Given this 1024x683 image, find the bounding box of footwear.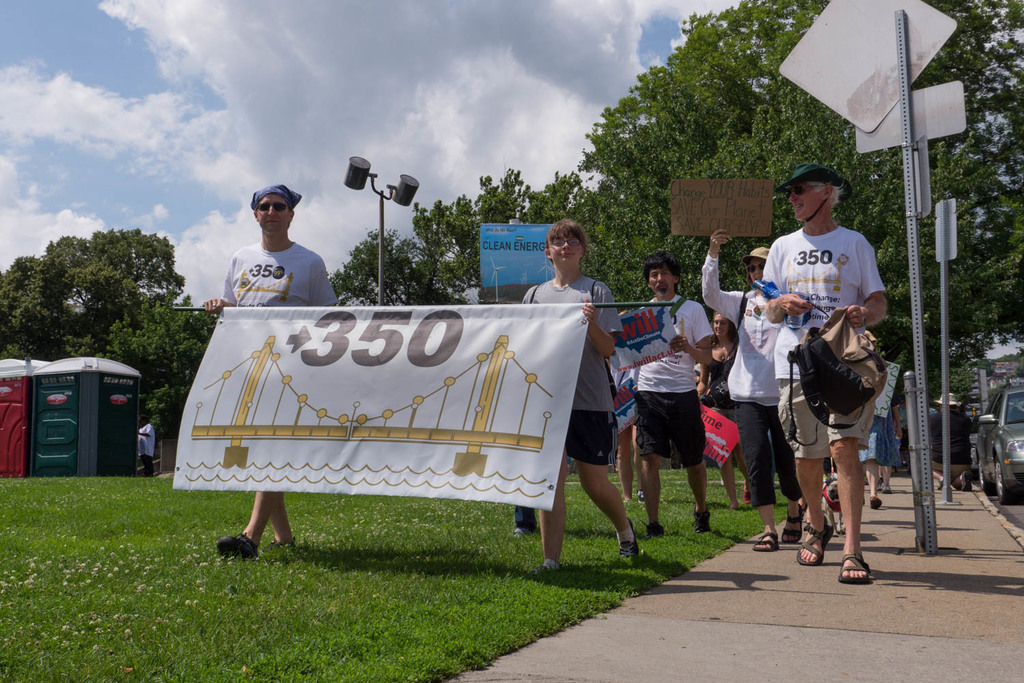
[left=836, top=550, right=871, bottom=586].
